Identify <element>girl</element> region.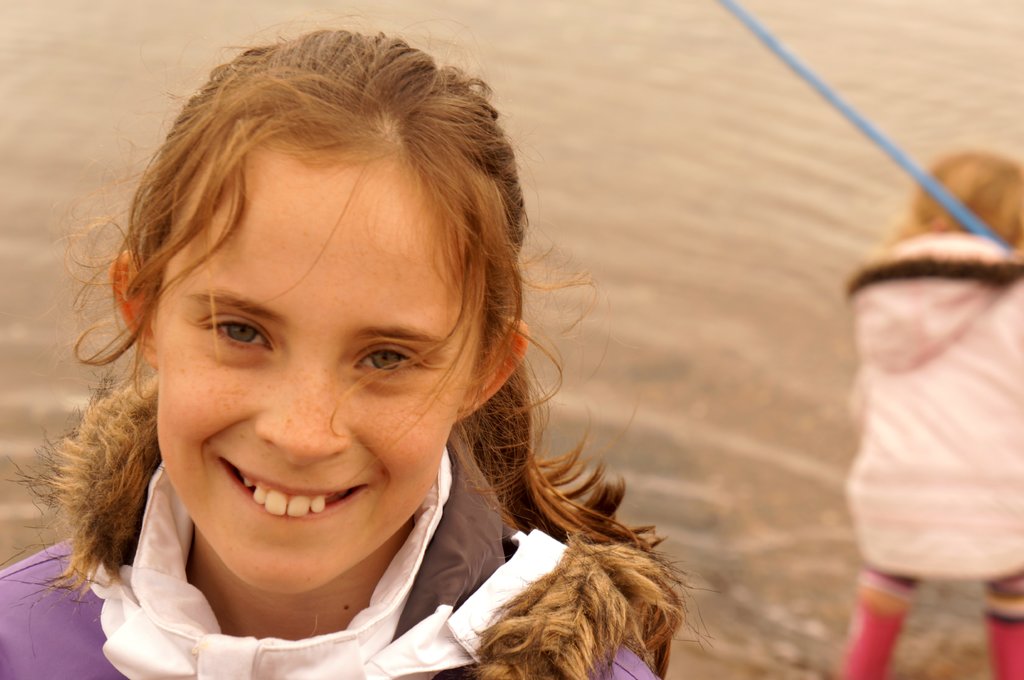
Region: (left=0, top=19, right=707, bottom=679).
